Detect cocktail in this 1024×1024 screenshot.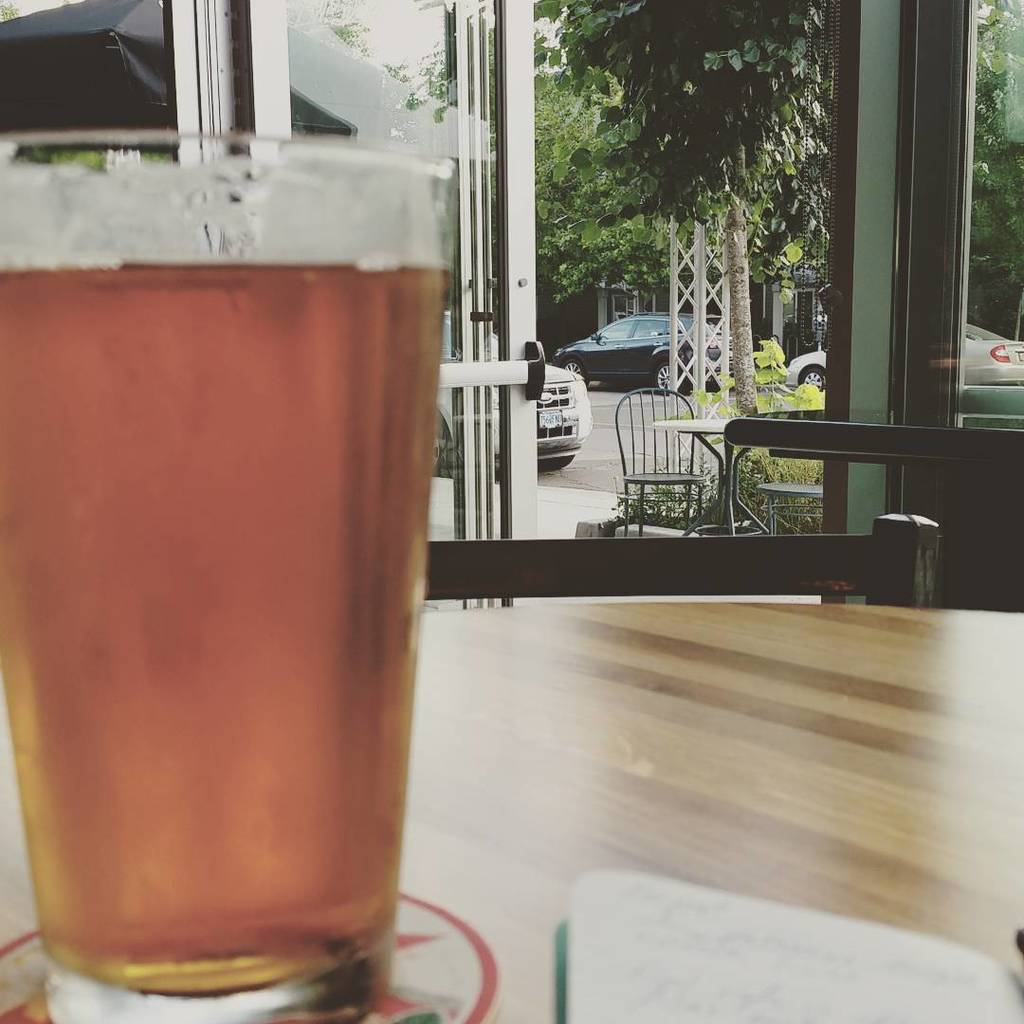
Detection: (x1=0, y1=128, x2=437, y2=1023).
